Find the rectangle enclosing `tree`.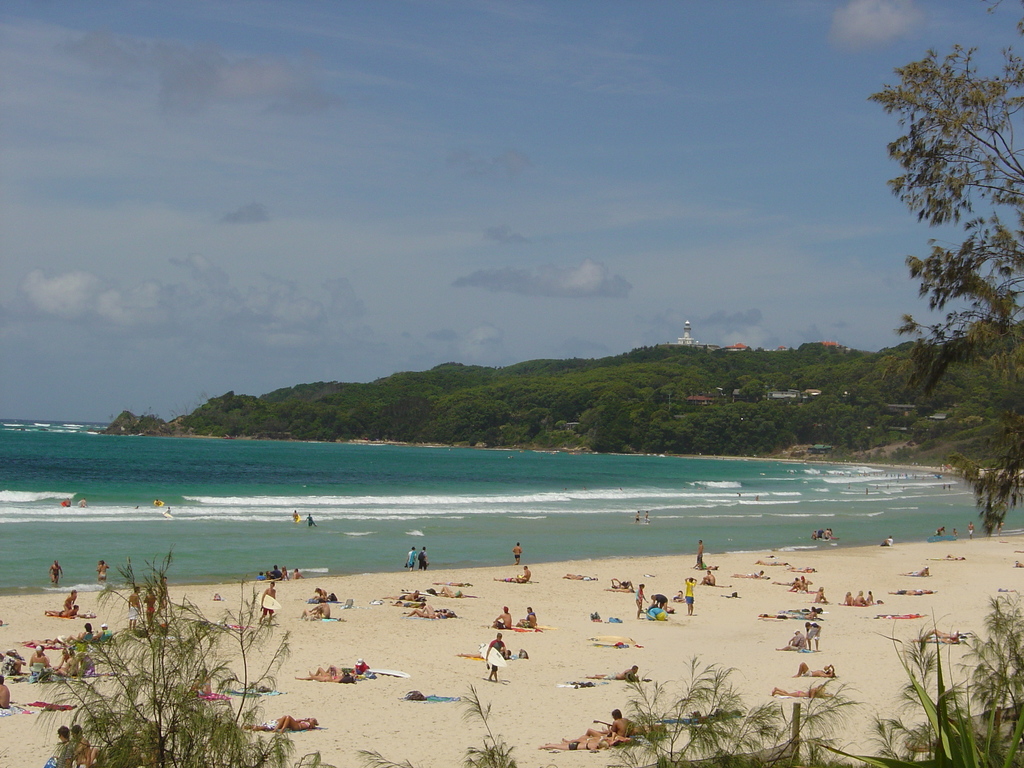
[458,675,520,767].
